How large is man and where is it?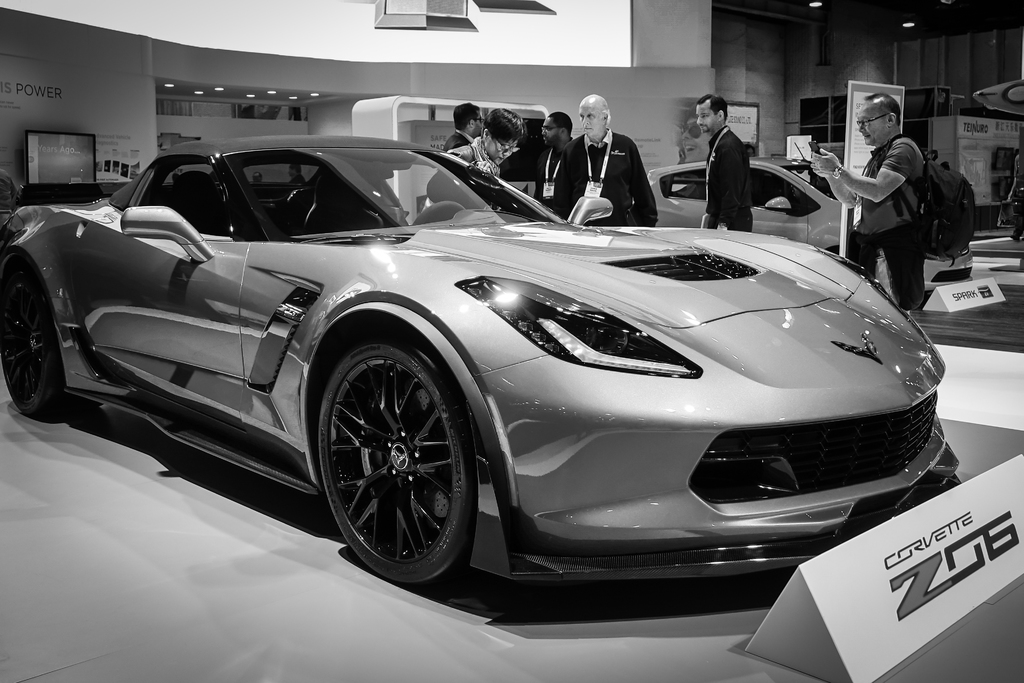
Bounding box: bbox(818, 90, 967, 312).
